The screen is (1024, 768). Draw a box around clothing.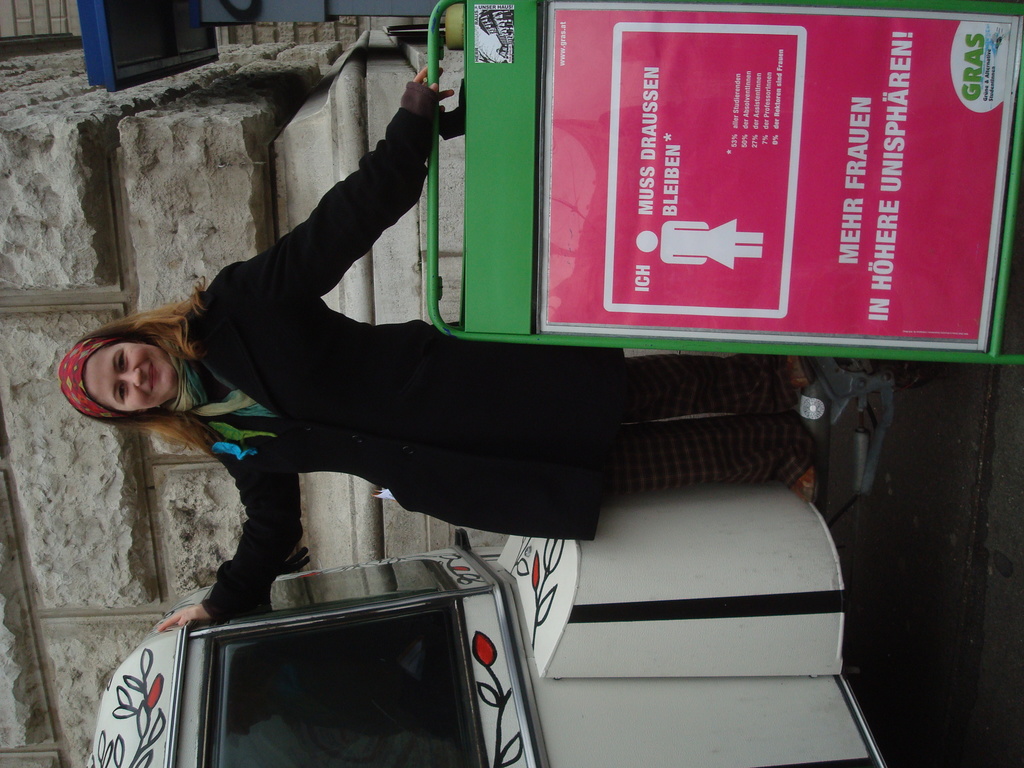
crop(112, 40, 882, 655).
